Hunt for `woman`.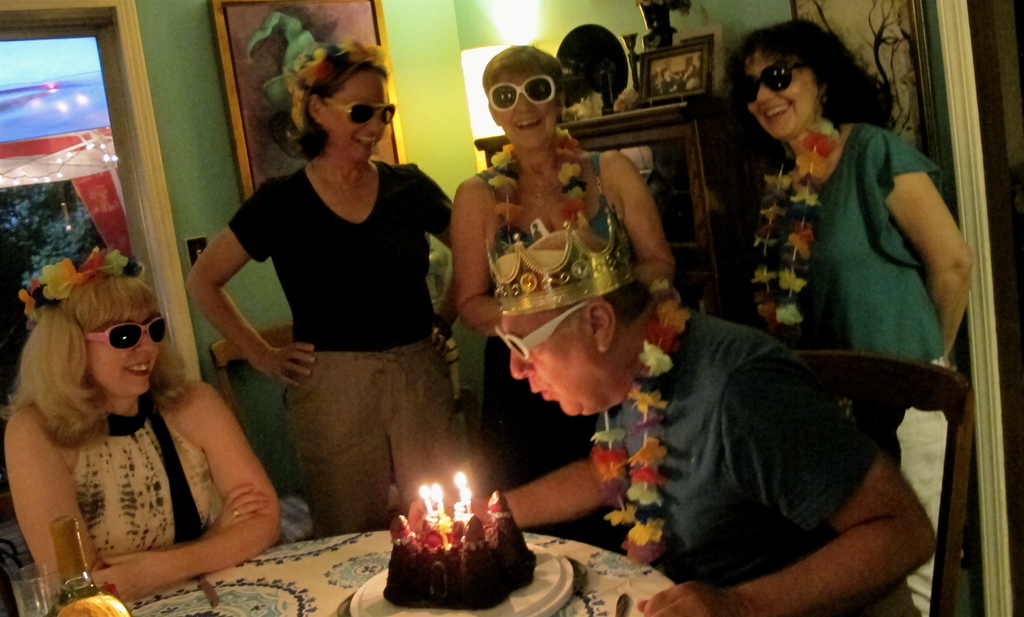
Hunted down at region(178, 45, 456, 536).
